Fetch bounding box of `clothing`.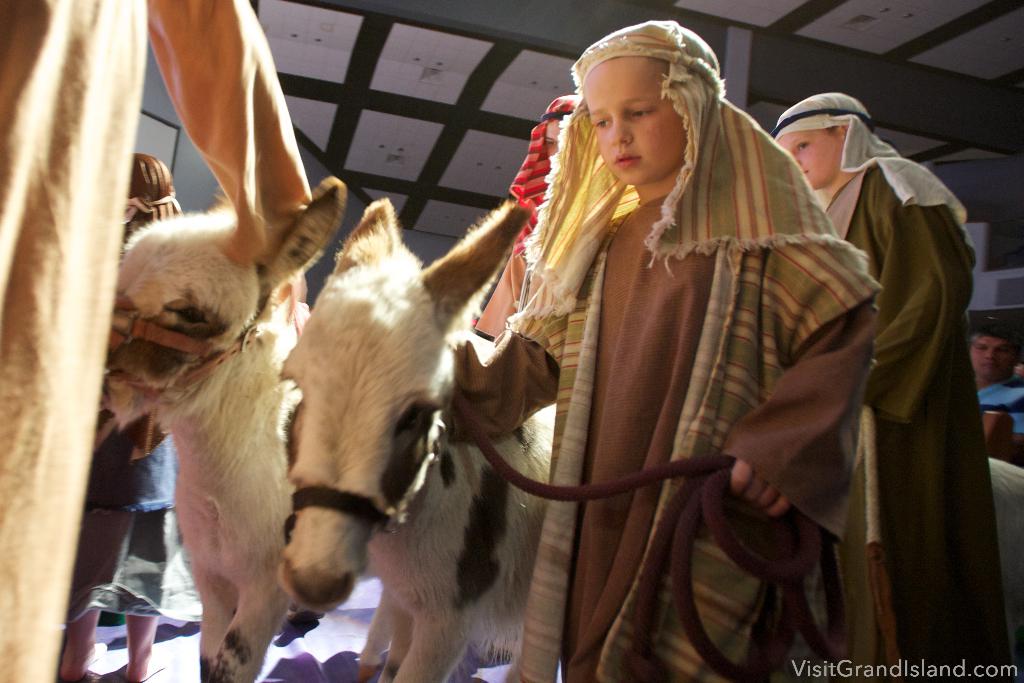
Bbox: <region>790, 125, 1014, 682</region>.
